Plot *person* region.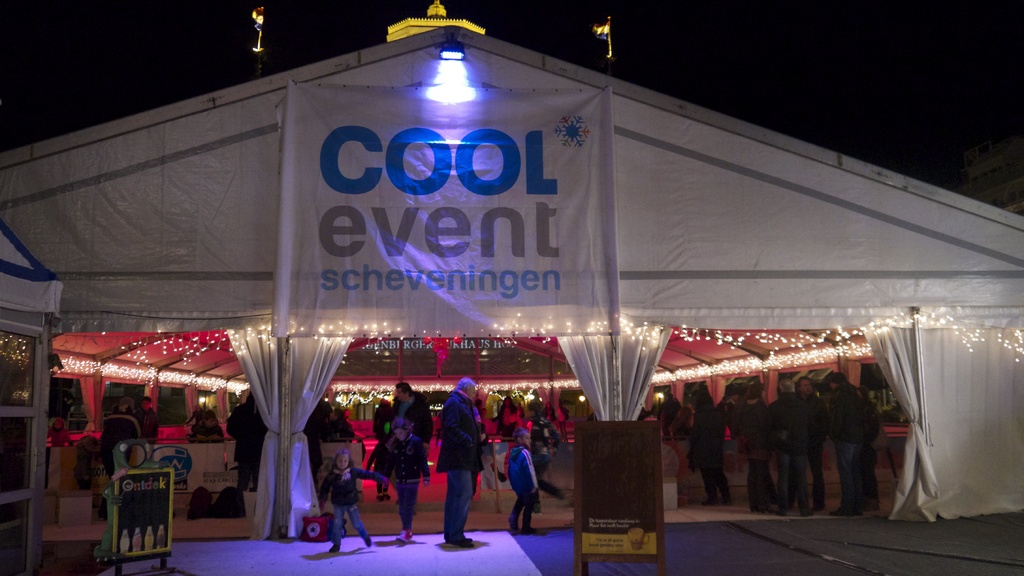
Plotted at bbox(319, 444, 386, 556).
